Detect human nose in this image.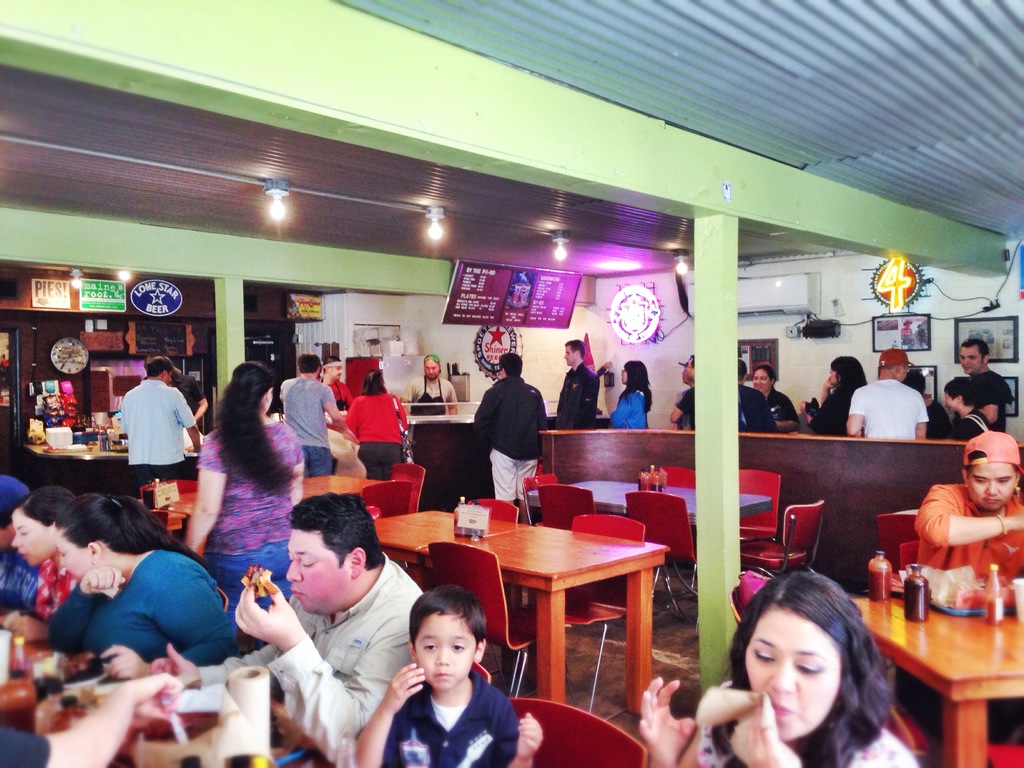
Detection: select_region(59, 556, 70, 569).
